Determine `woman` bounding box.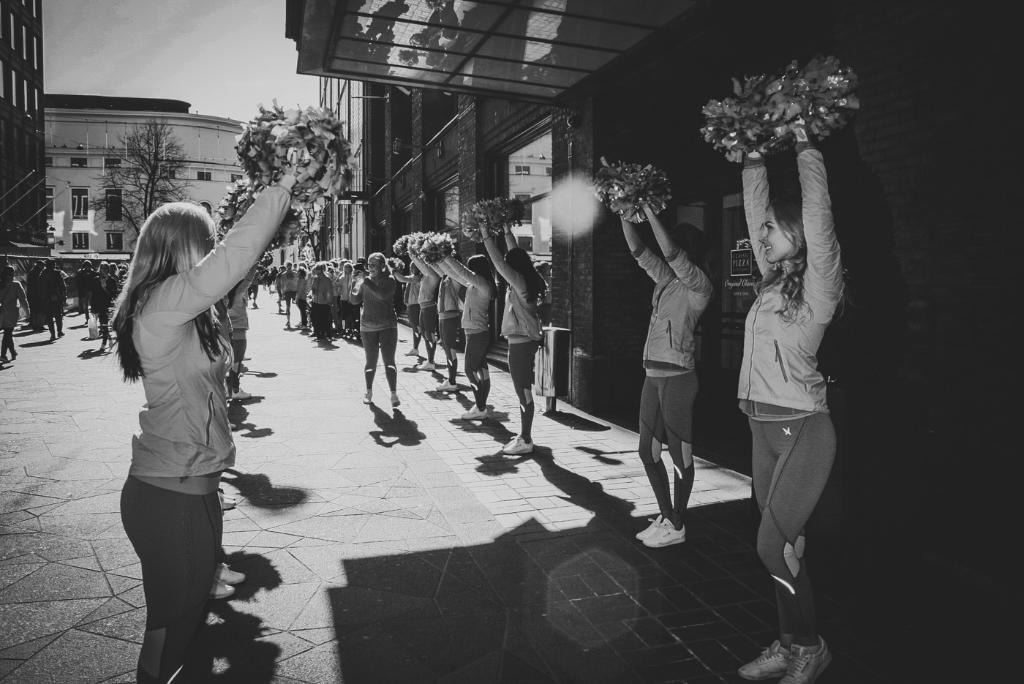
Determined: x1=99 y1=139 x2=271 y2=674.
